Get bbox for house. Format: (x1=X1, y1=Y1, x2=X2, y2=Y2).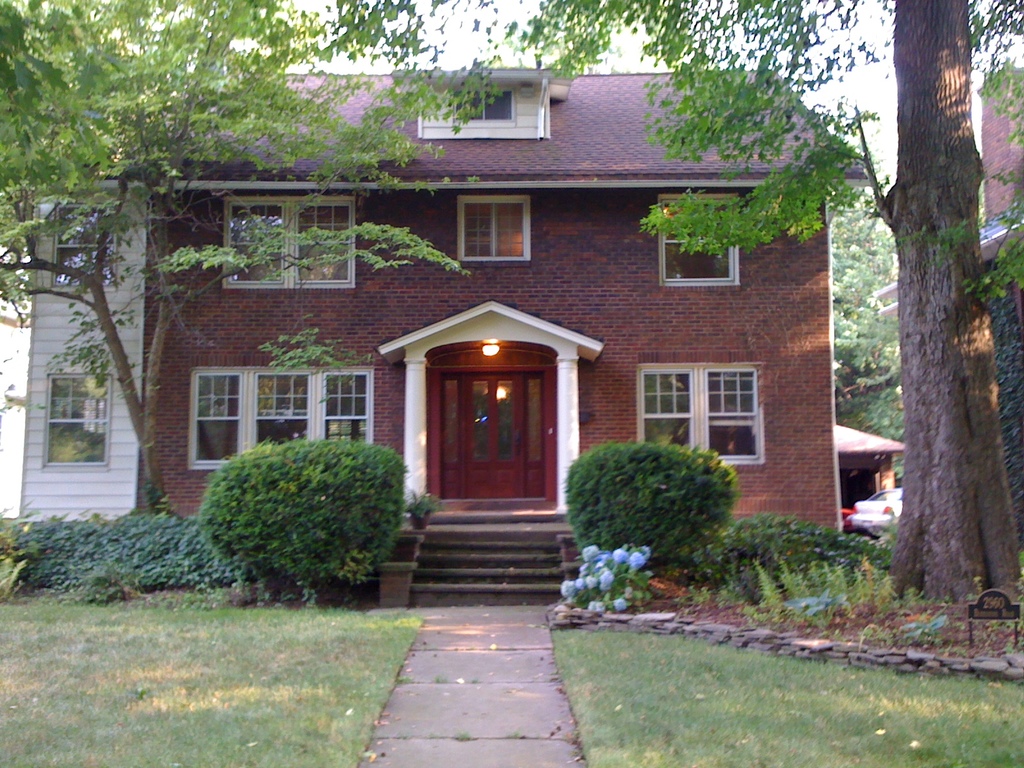
(x1=83, y1=68, x2=907, y2=577).
